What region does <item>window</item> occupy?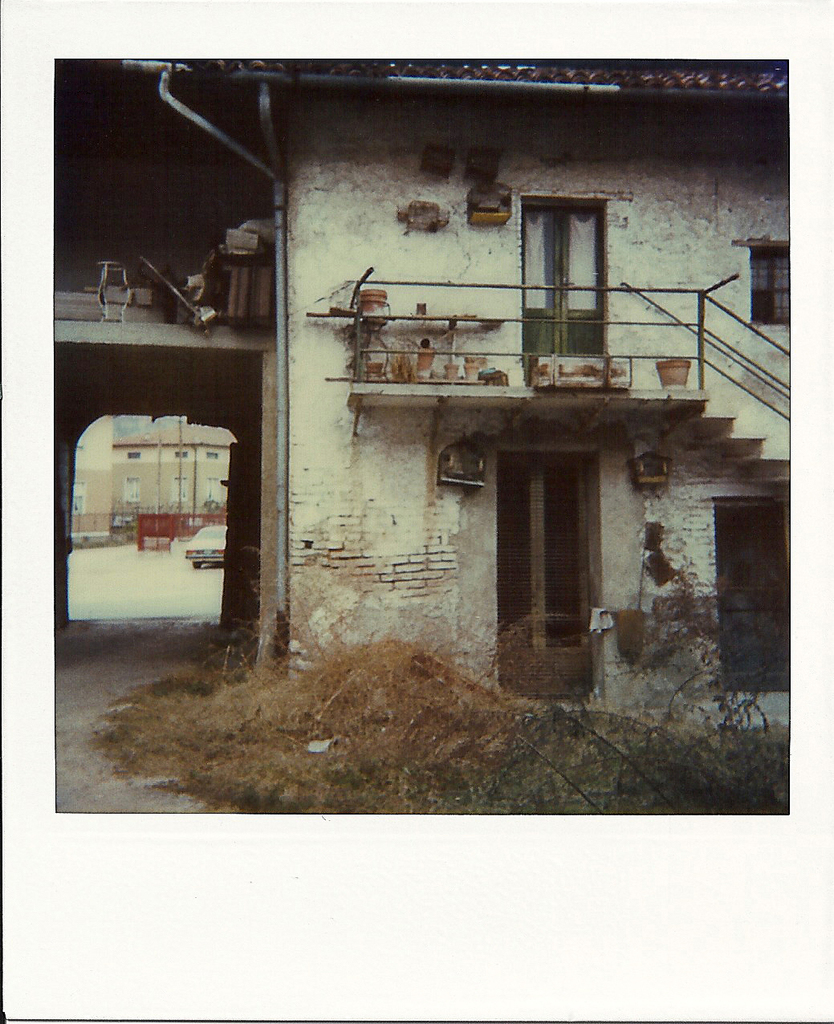
[711, 493, 794, 698].
